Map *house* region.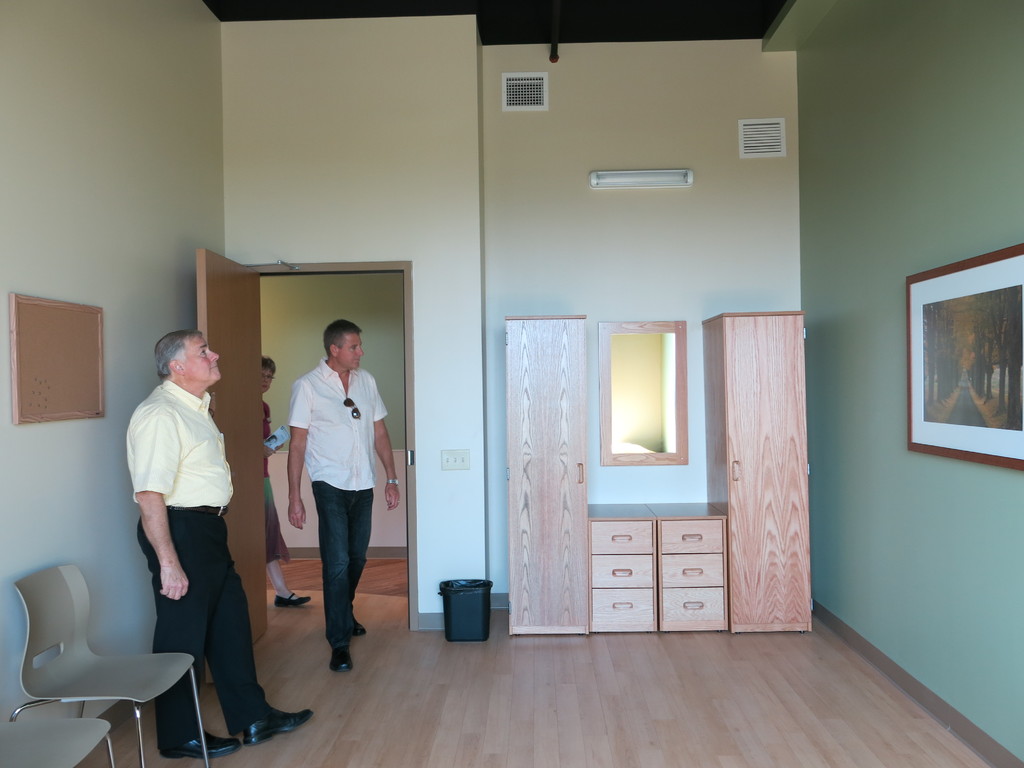
Mapped to box(0, 1, 1023, 767).
